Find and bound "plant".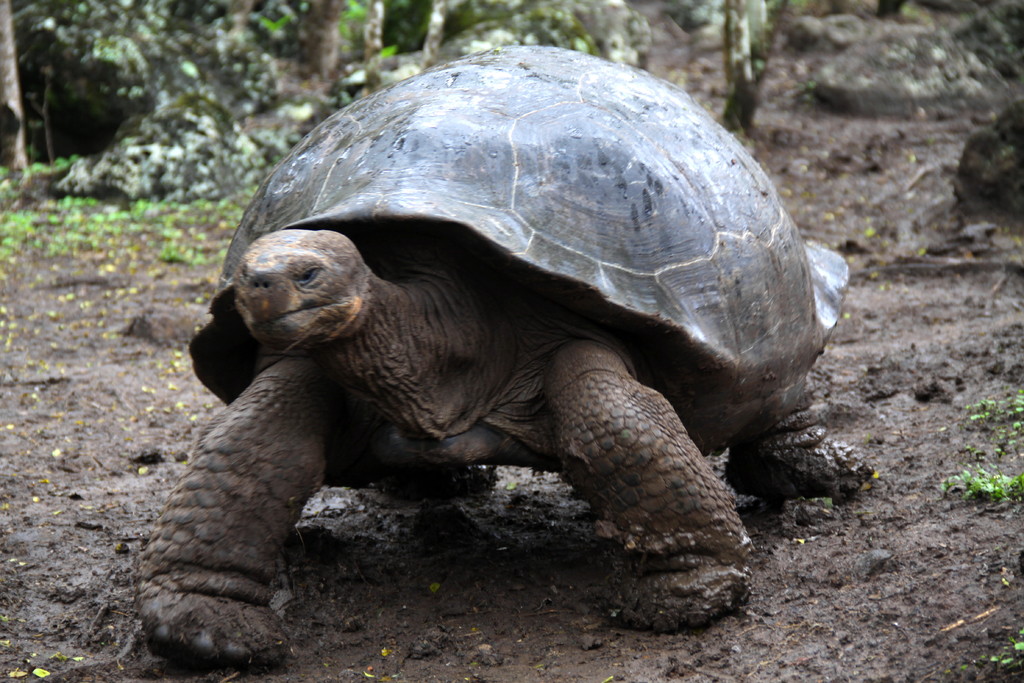
Bound: left=952, top=388, right=1023, bottom=457.
